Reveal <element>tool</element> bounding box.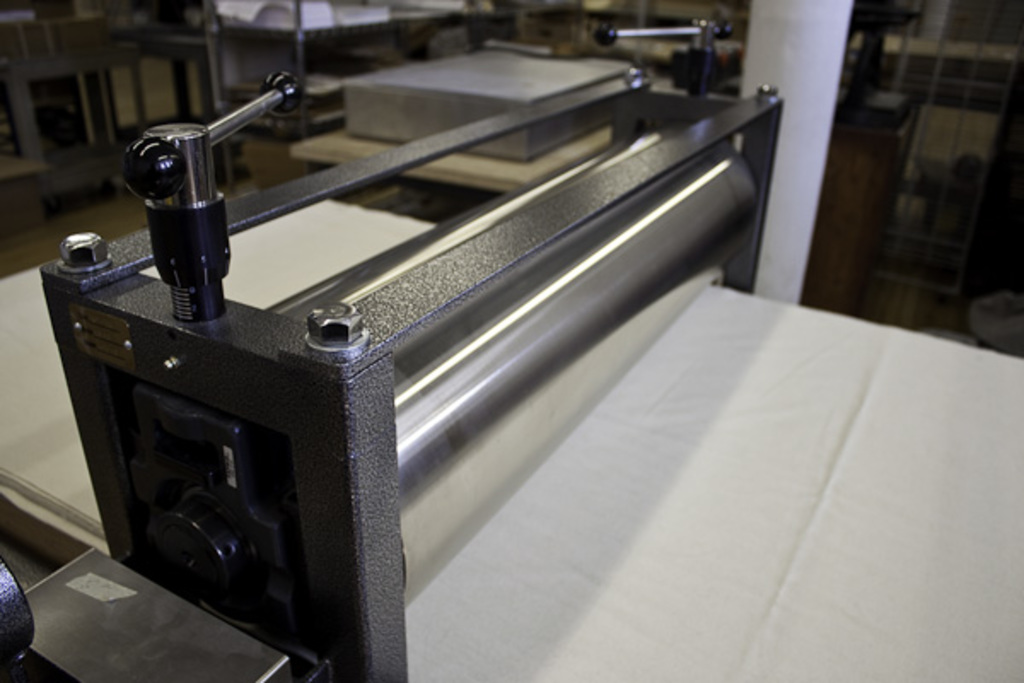
Revealed: pyautogui.locateOnScreen(82, 70, 756, 657).
